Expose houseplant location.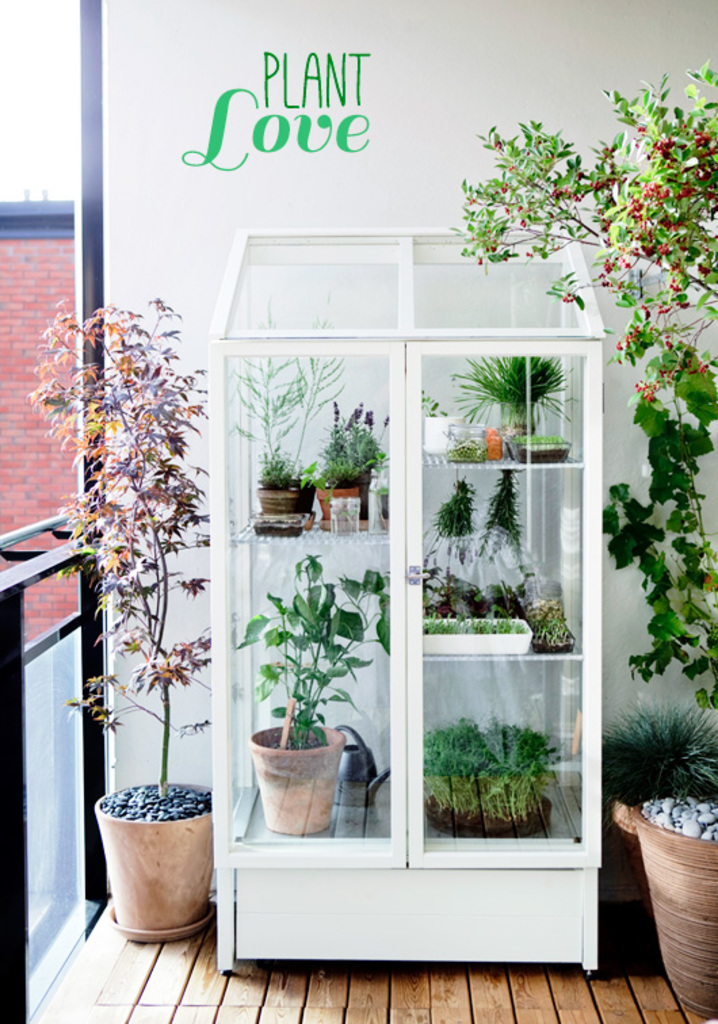
Exposed at box(461, 347, 565, 454).
